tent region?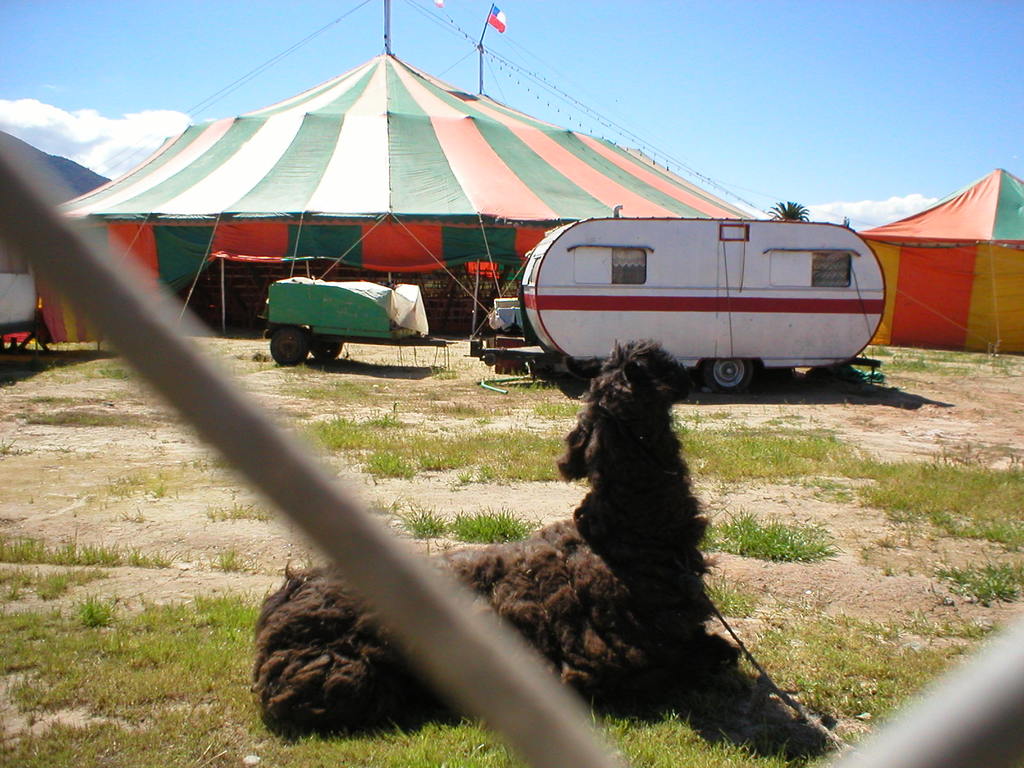
bbox=(116, 54, 789, 372)
